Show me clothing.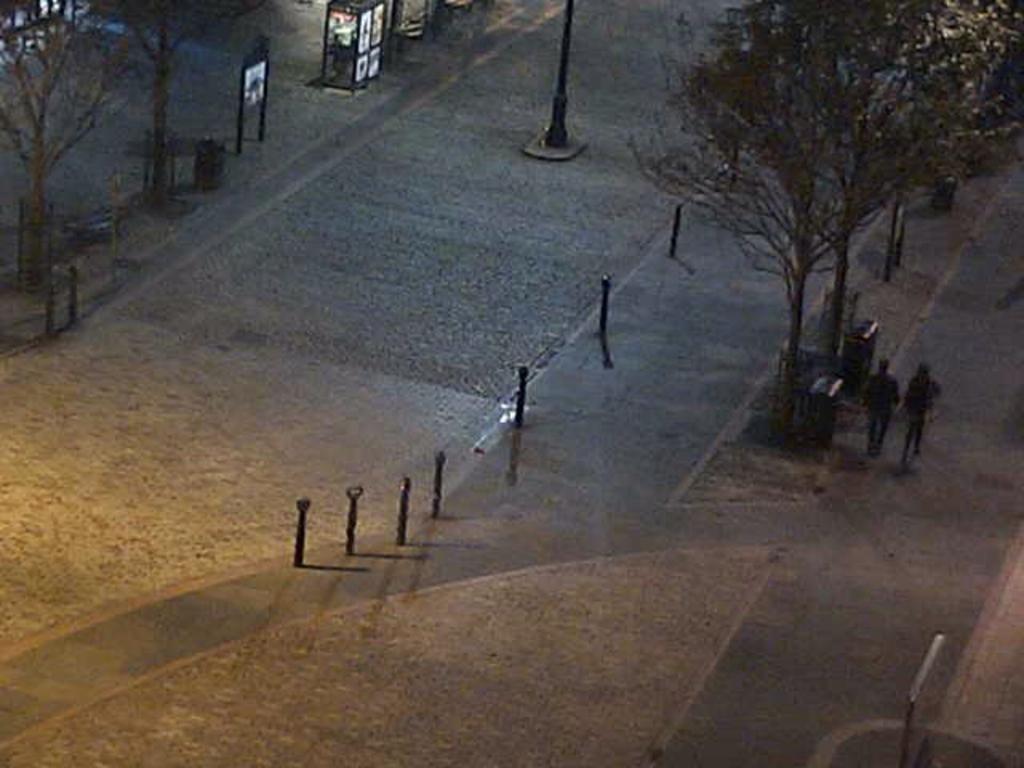
clothing is here: Rect(859, 366, 901, 453).
